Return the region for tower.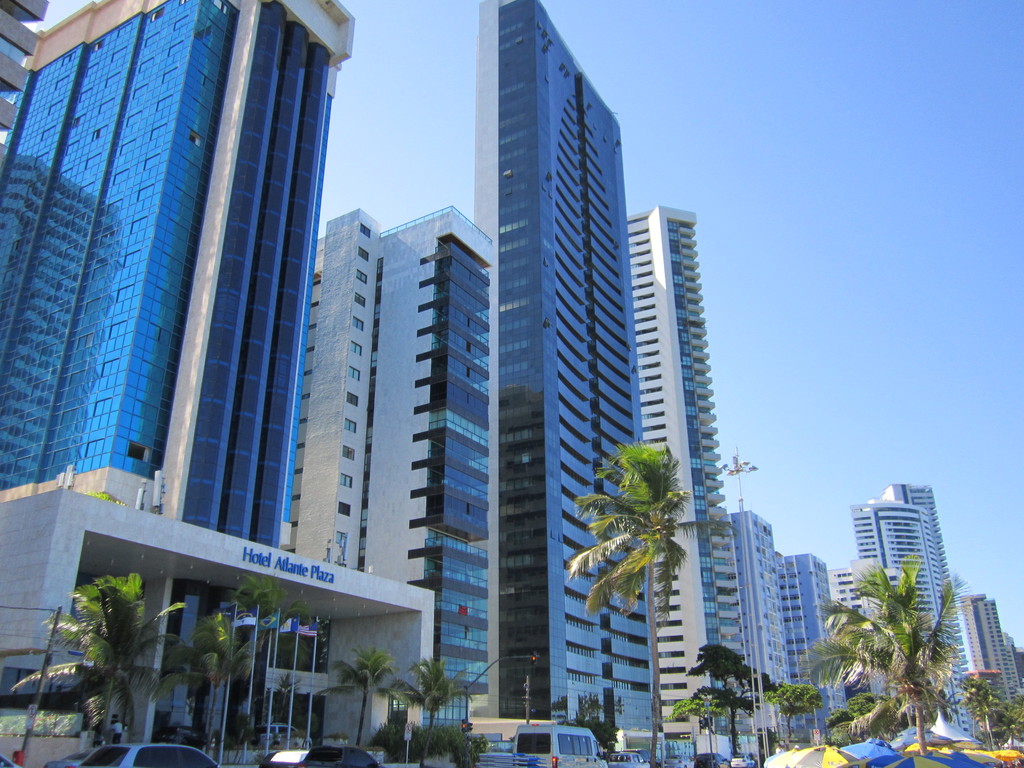
[785,560,850,742].
